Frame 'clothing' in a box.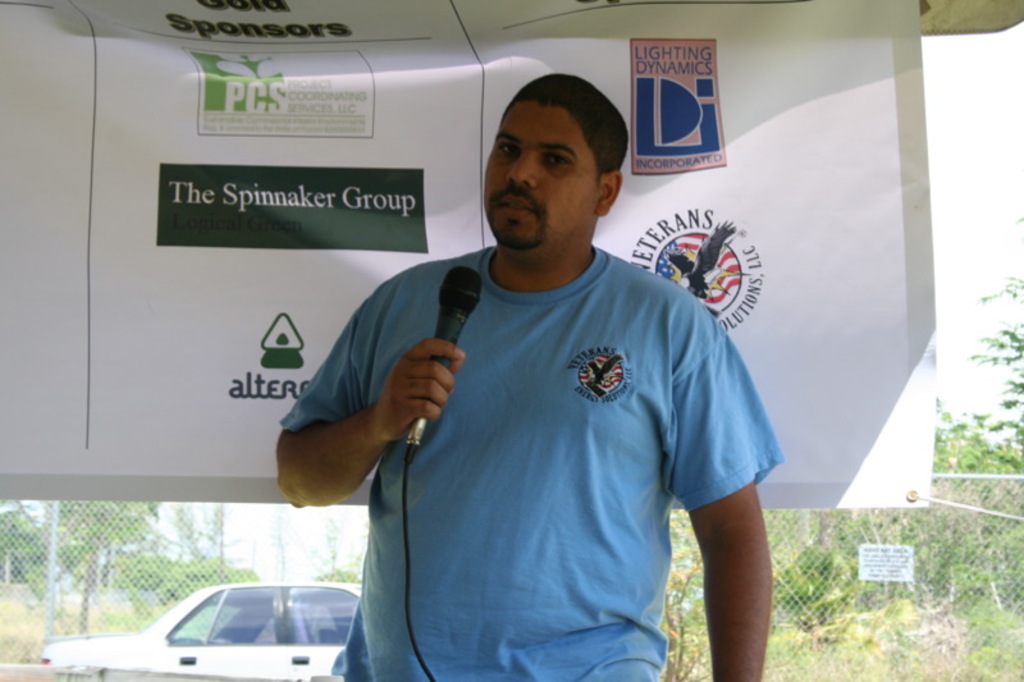
left=270, top=243, right=801, bottom=681.
